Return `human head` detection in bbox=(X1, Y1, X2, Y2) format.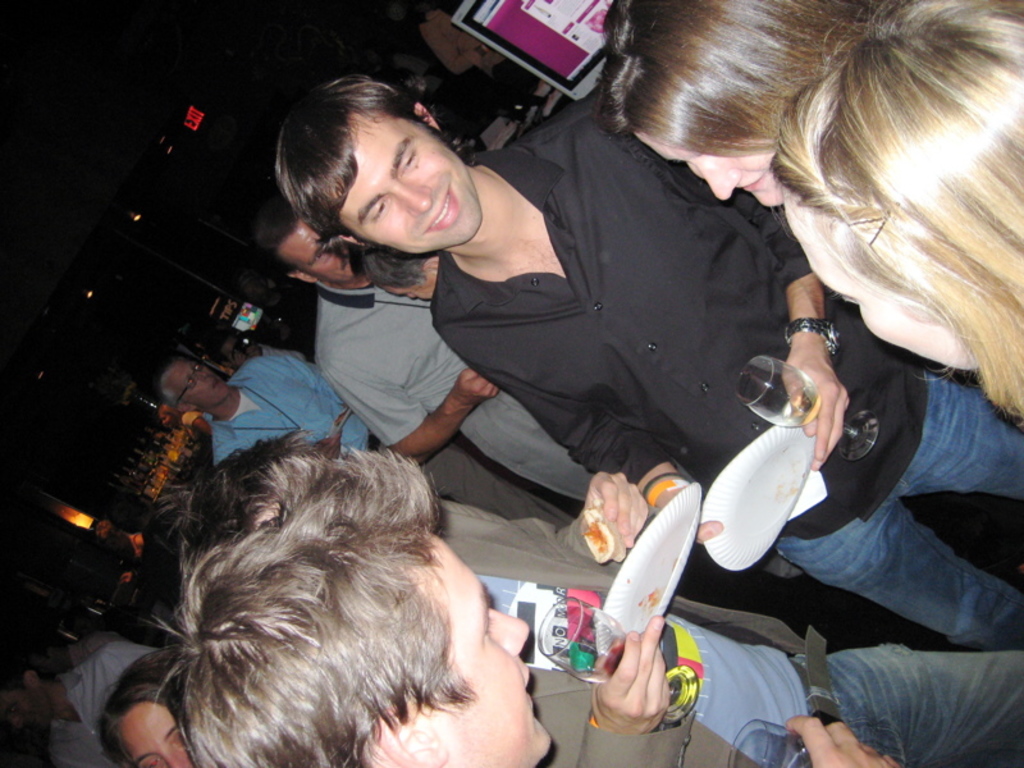
bbox=(769, 0, 1023, 370).
